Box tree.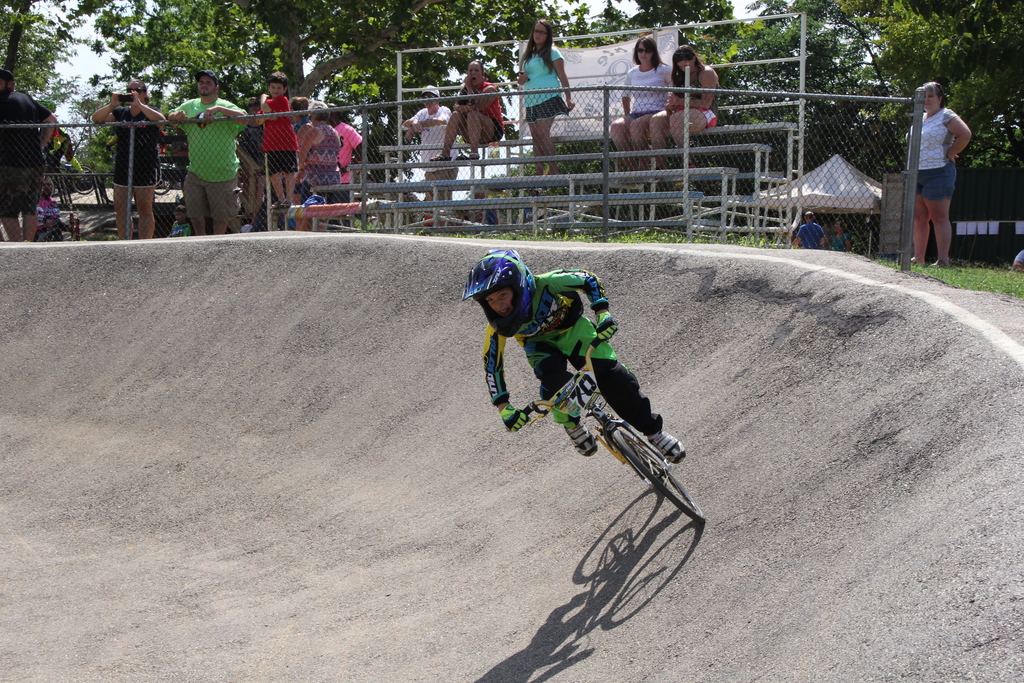
BBox(718, 0, 1023, 193).
